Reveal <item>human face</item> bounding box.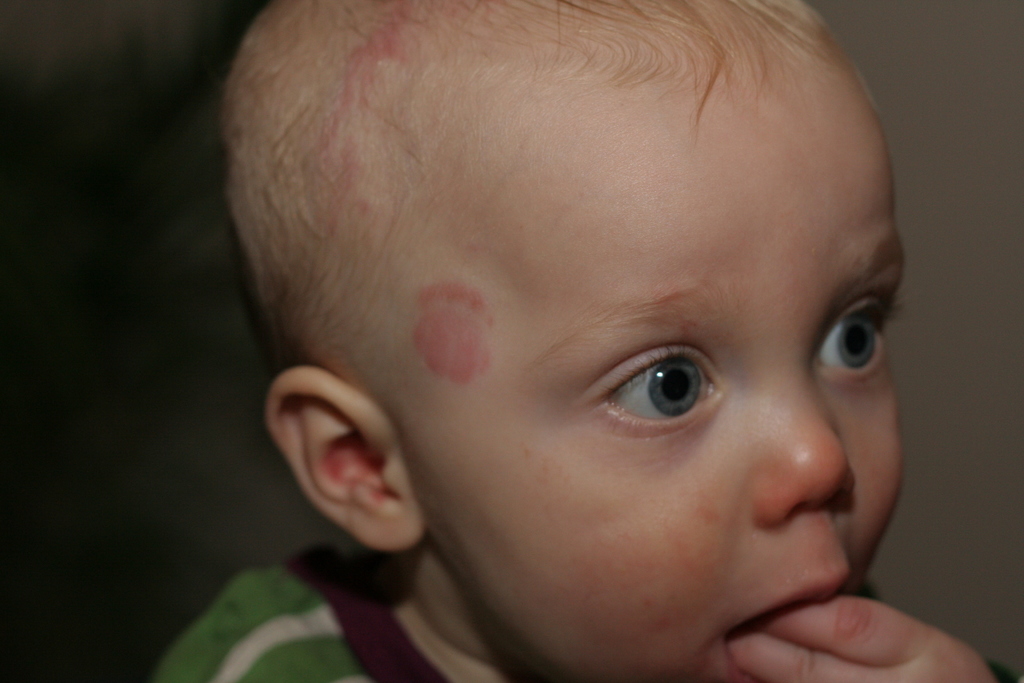
Revealed: 401 48 909 682.
